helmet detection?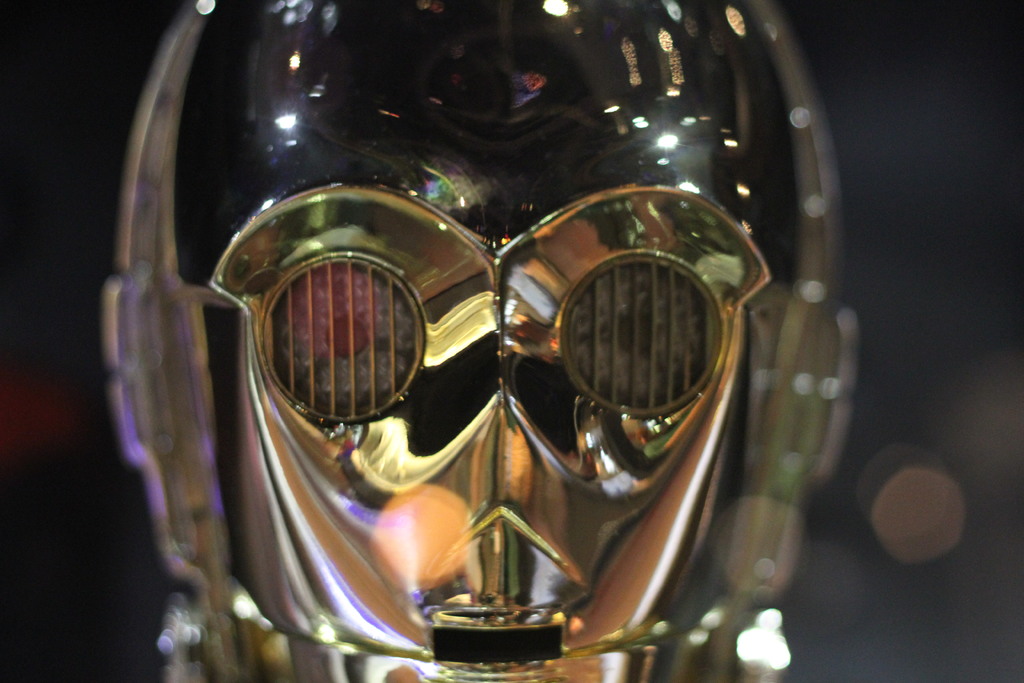
Rect(101, 0, 861, 682)
